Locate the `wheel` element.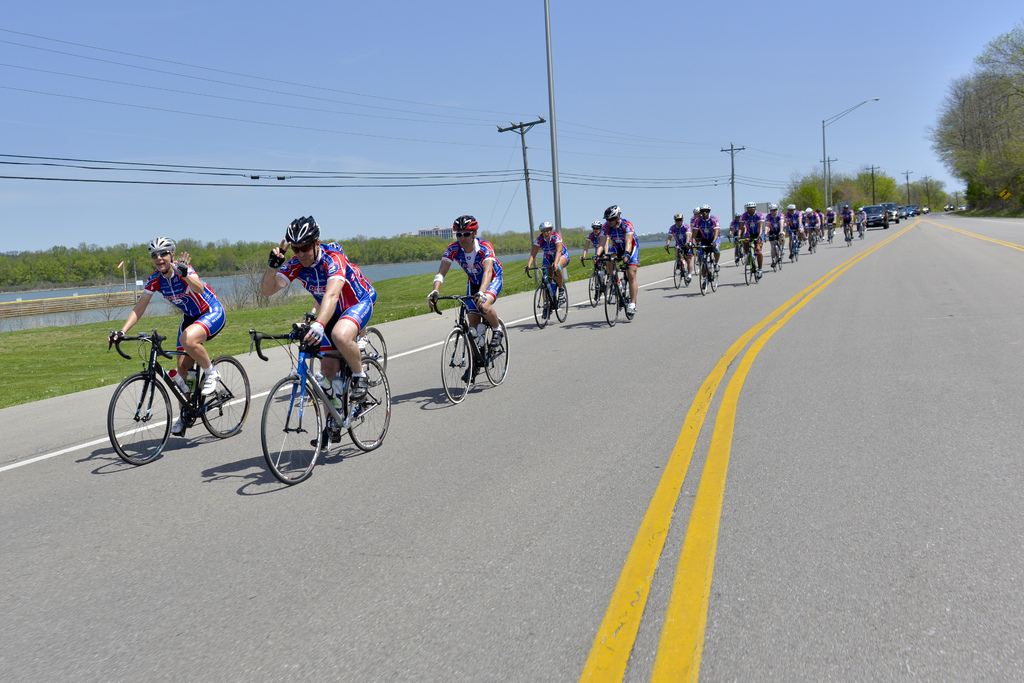
Element bbox: 792 241 803 261.
